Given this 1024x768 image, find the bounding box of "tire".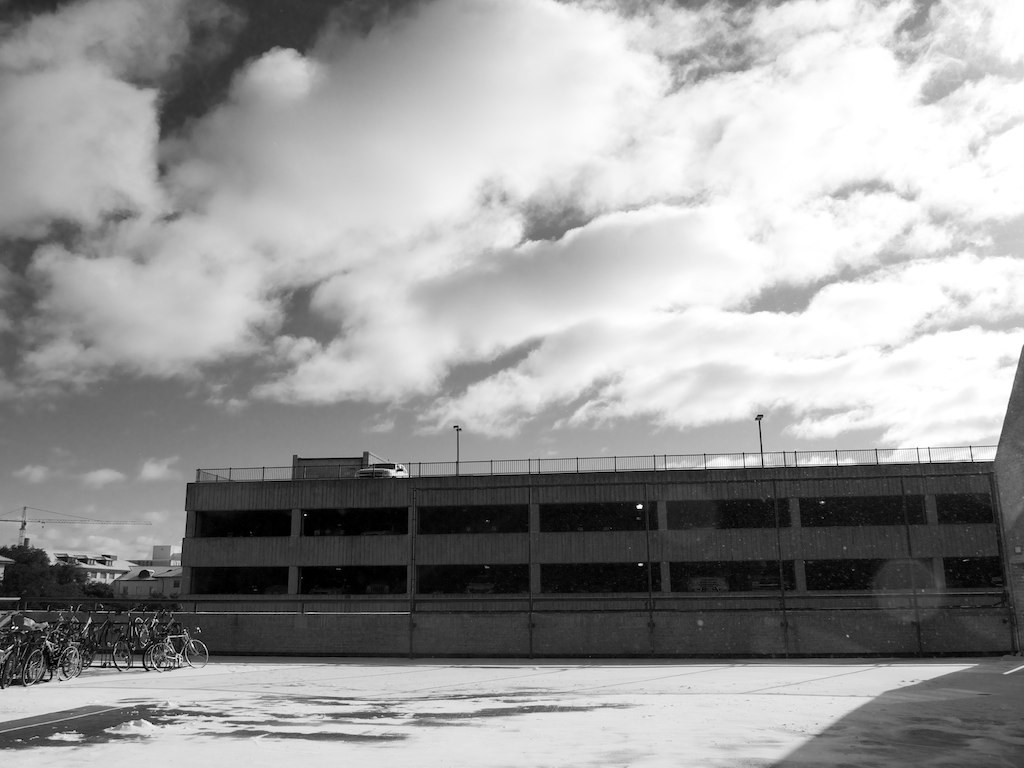
110, 642, 134, 669.
